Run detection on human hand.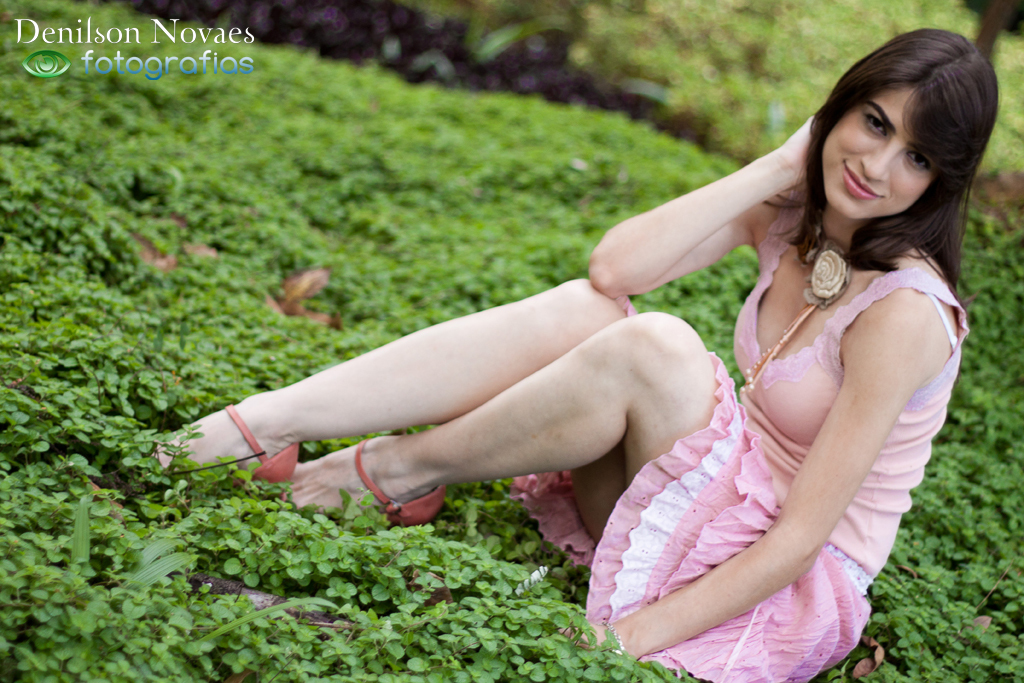
Result: [778, 111, 824, 187].
